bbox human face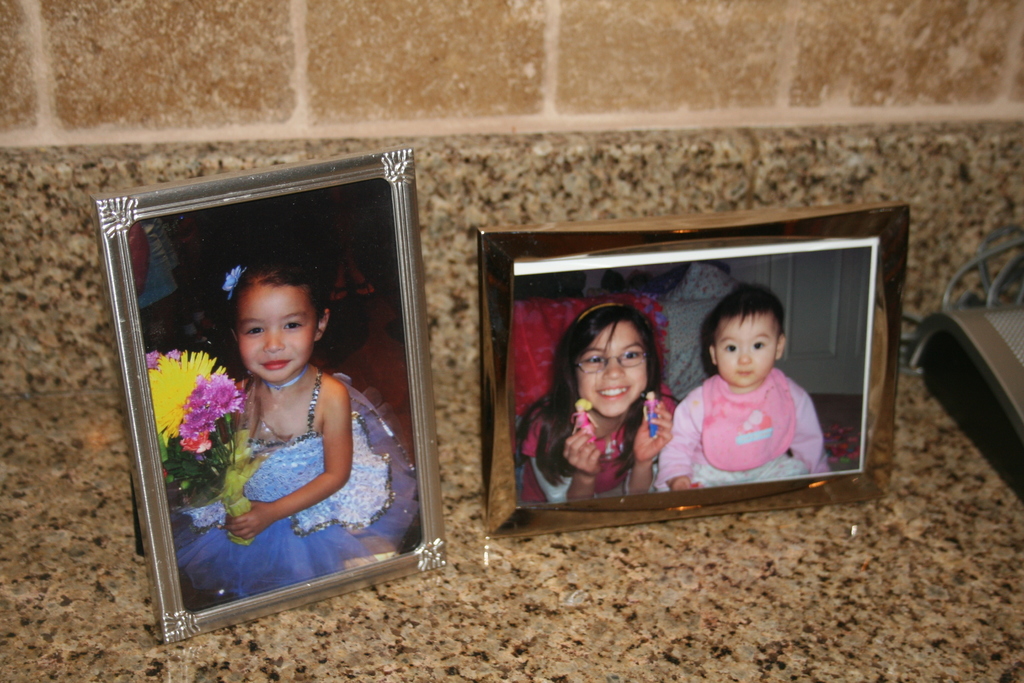
bbox(236, 289, 317, 381)
